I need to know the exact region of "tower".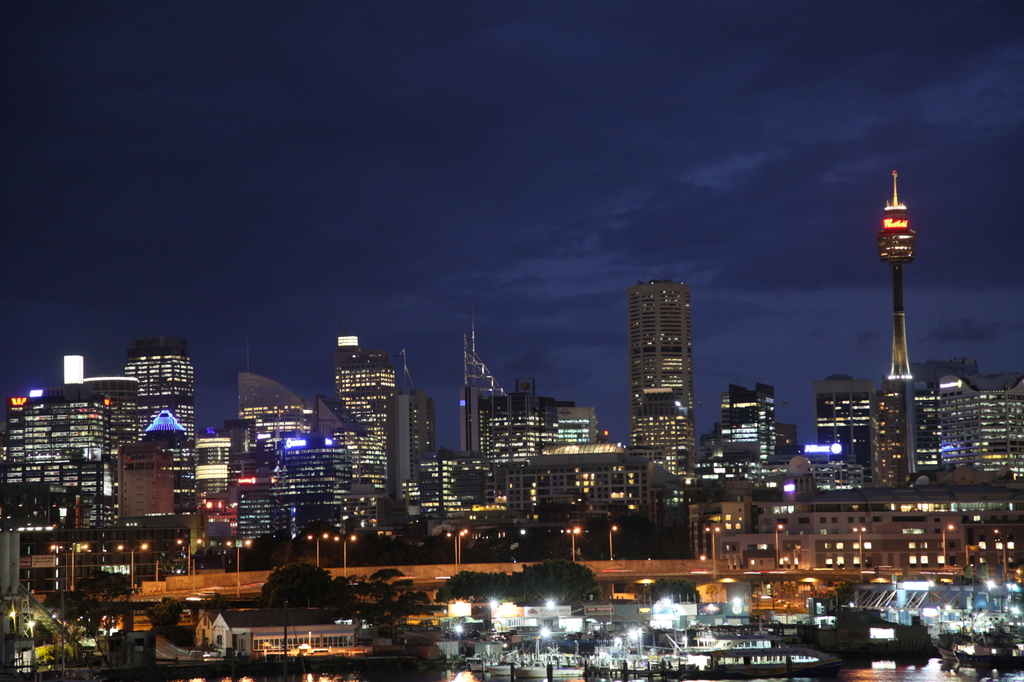
Region: [467, 385, 546, 506].
